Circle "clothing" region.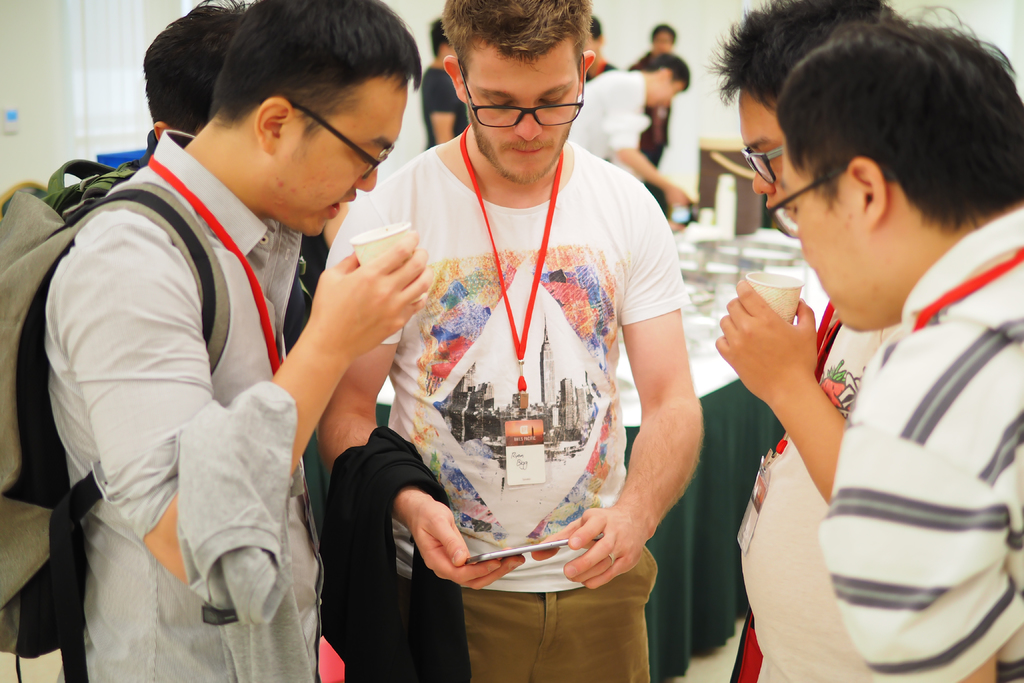
Region: bbox=[567, 66, 650, 159].
